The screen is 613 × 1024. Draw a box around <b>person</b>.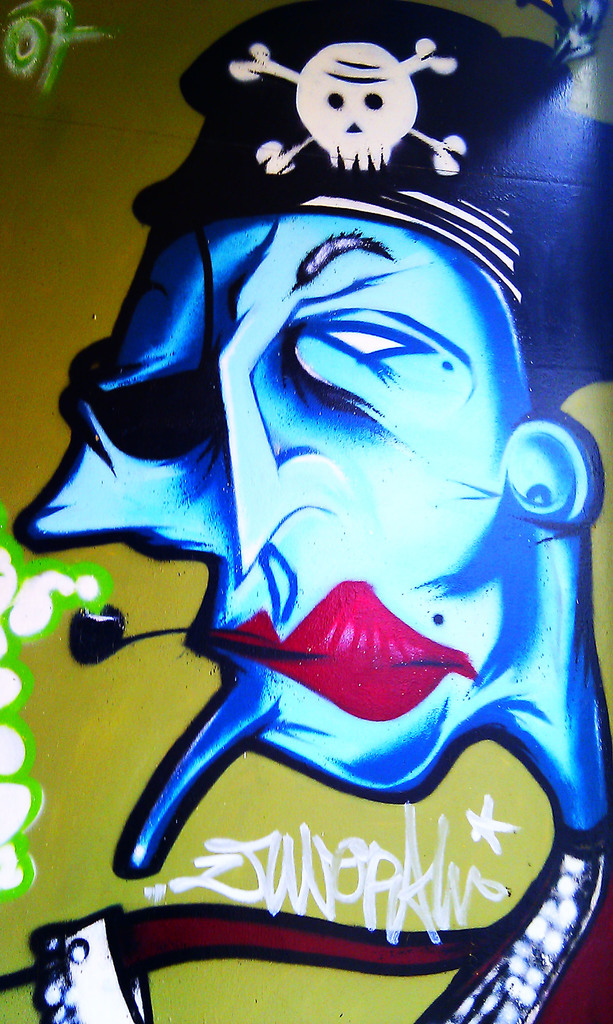
[x1=0, y1=0, x2=612, y2=1023].
